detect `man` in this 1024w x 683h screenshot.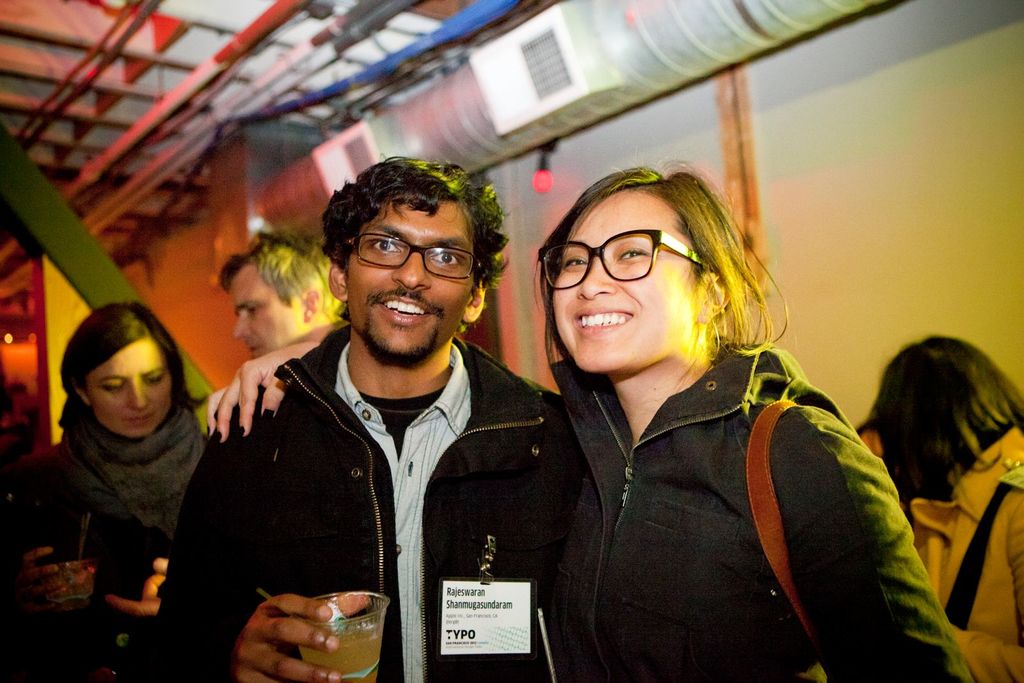
Detection: 216,226,340,362.
